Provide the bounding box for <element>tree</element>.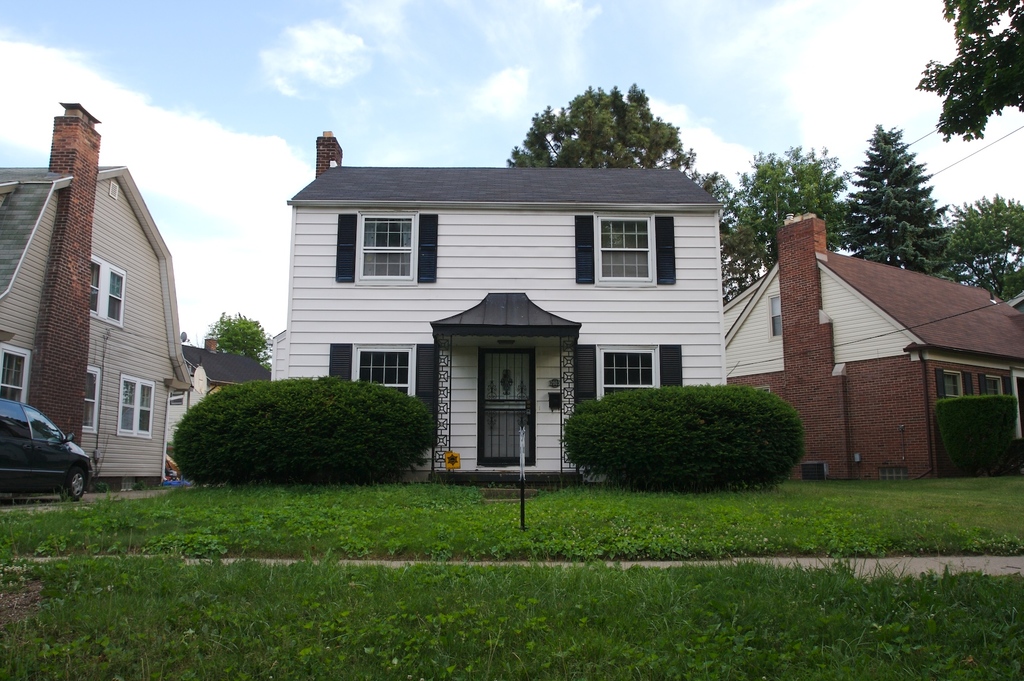
691 147 859 330.
